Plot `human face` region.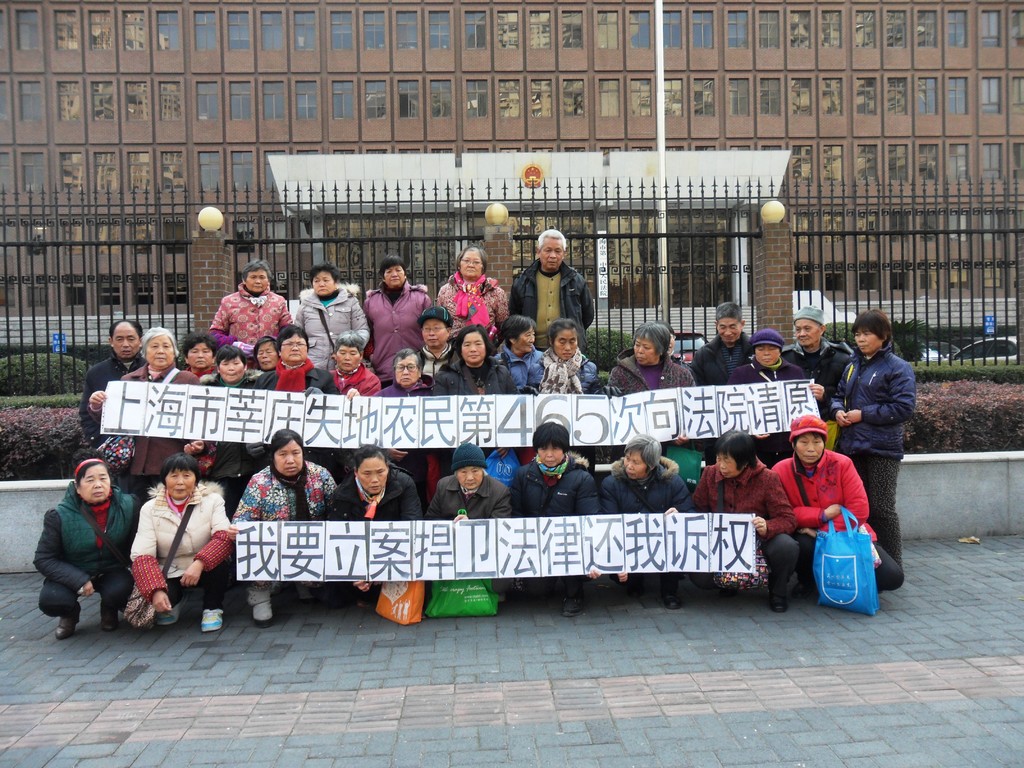
Plotted at <region>762, 346, 783, 364</region>.
